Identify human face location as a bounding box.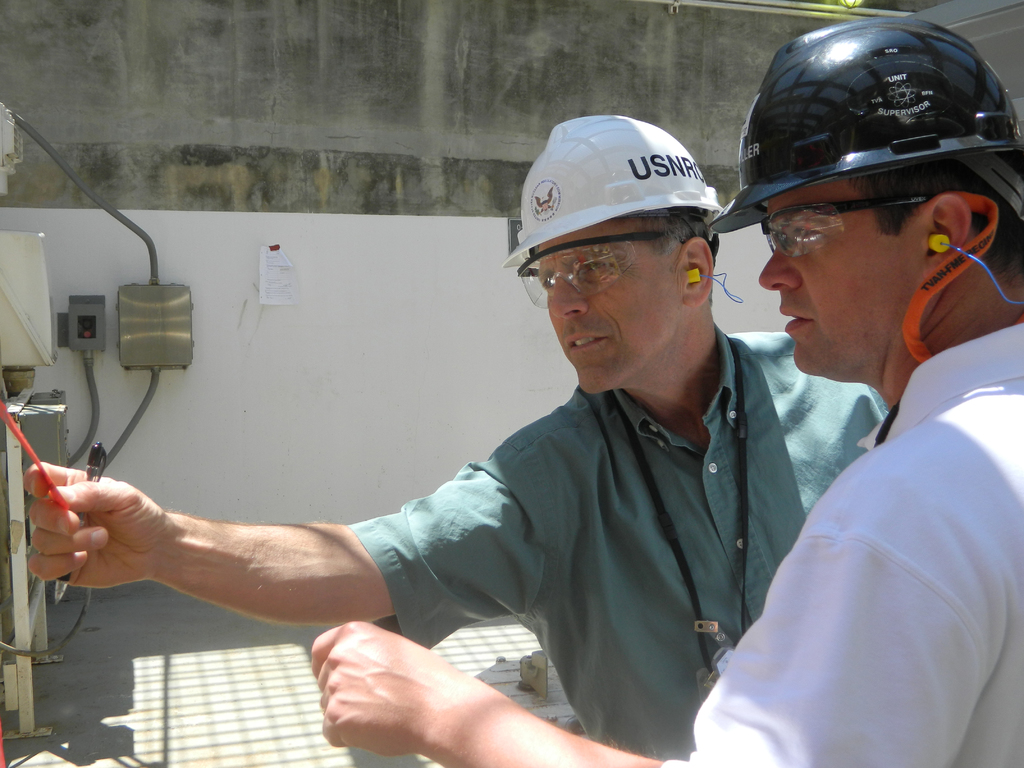
[left=536, top=212, right=681, bottom=397].
